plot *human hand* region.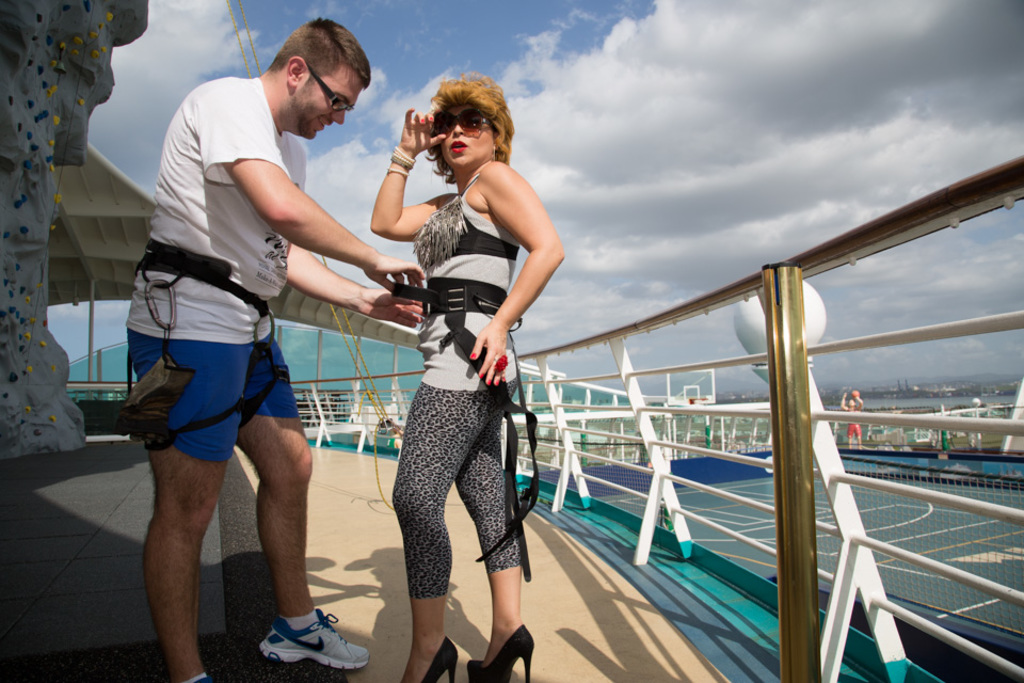
Plotted at 469, 324, 508, 390.
